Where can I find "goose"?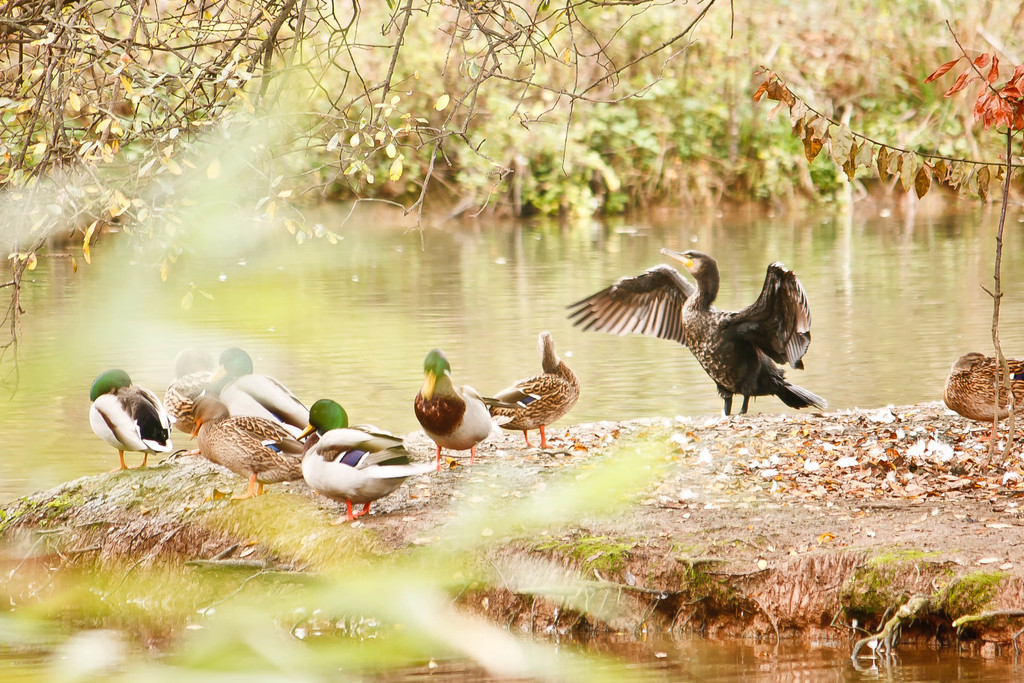
You can find it at box(944, 350, 1023, 424).
